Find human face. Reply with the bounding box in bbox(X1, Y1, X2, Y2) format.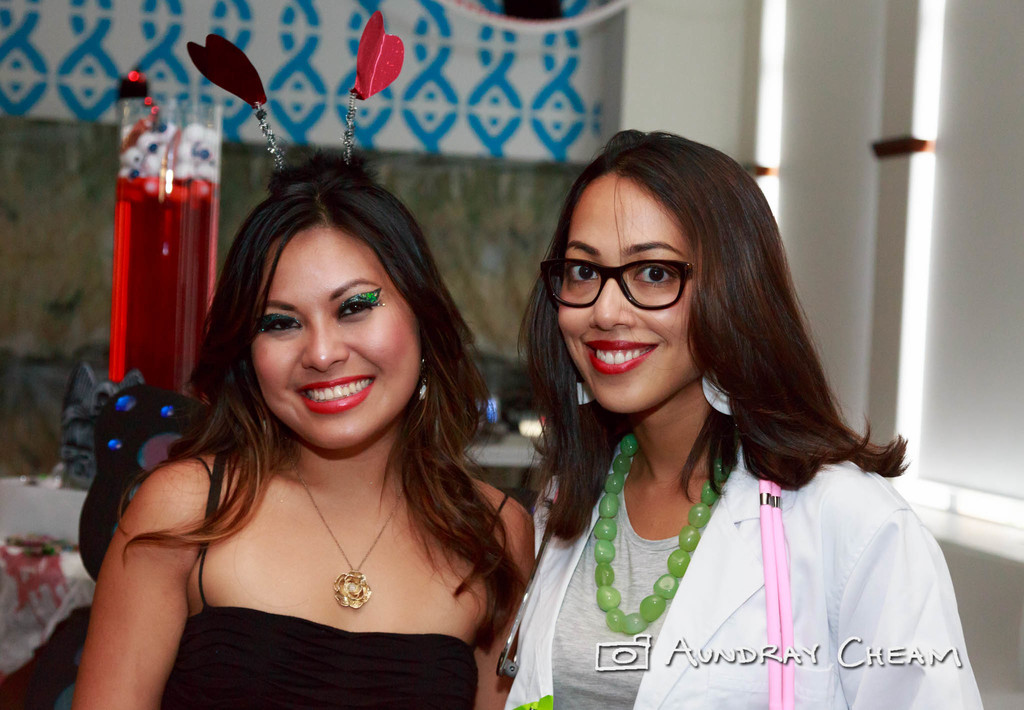
bbox(244, 226, 422, 447).
